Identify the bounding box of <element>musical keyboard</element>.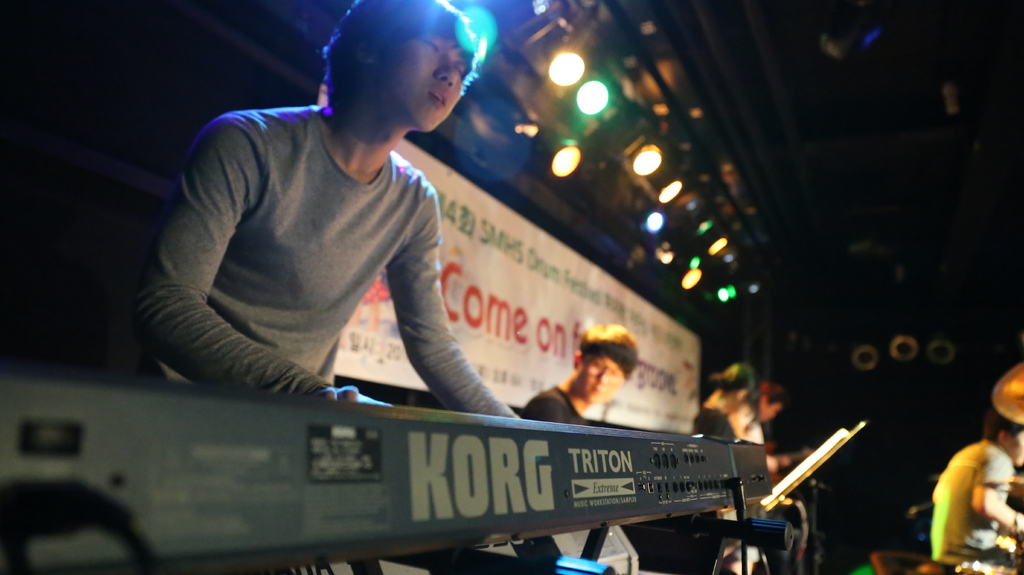
x1=0, y1=367, x2=771, y2=574.
